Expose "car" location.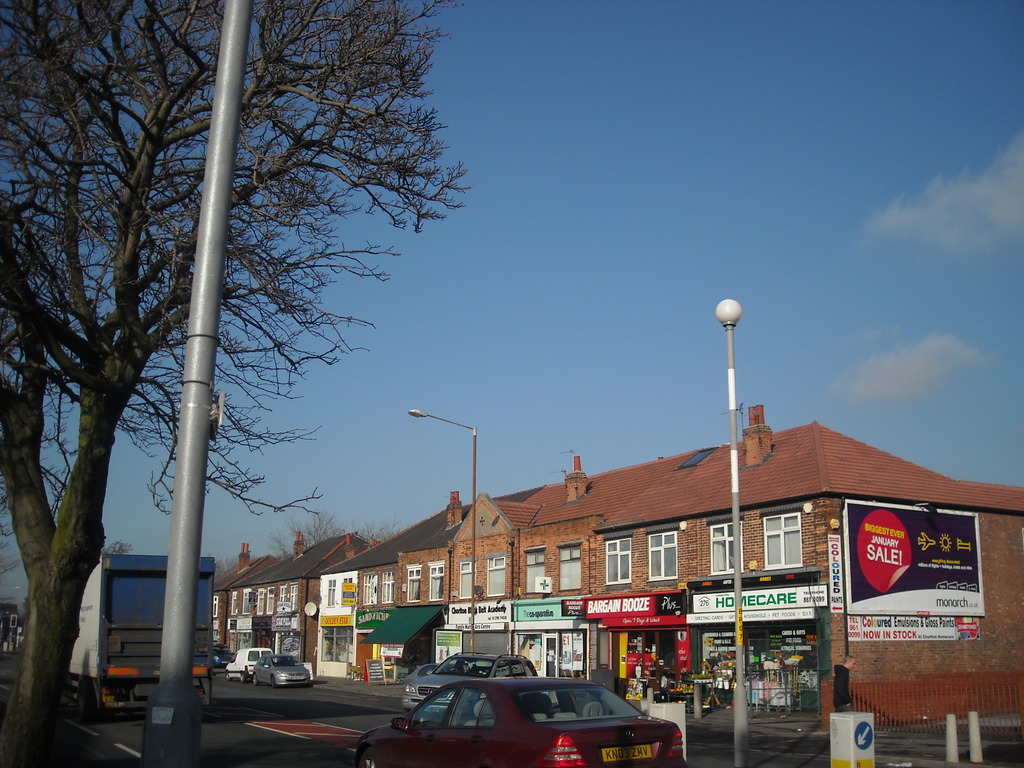
Exposed at [256, 655, 312, 682].
